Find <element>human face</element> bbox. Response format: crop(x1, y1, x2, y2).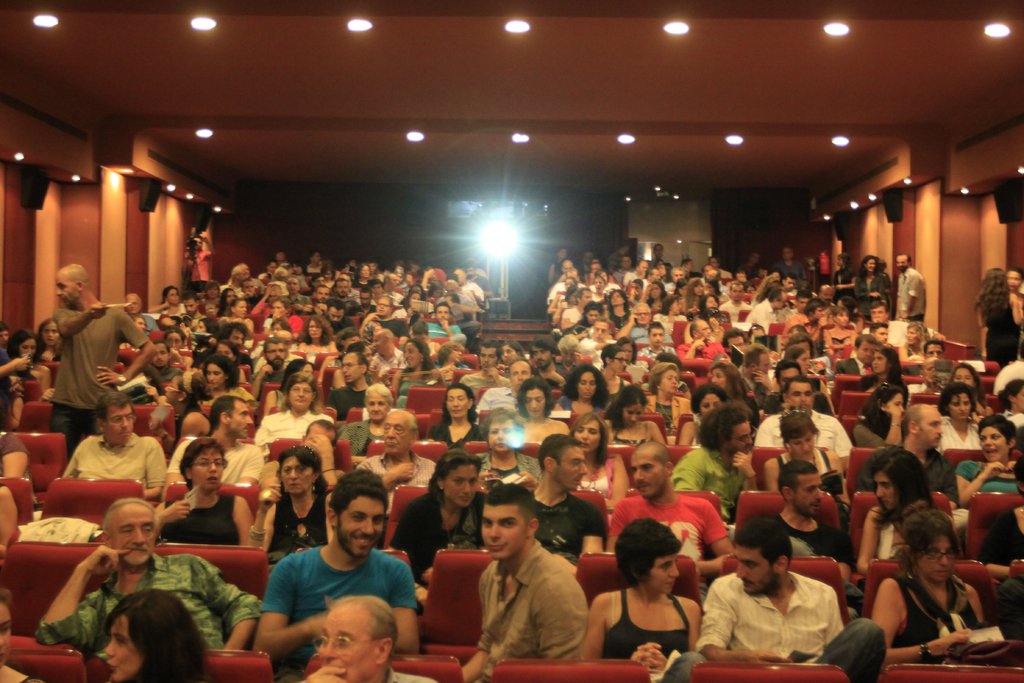
crop(366, 391, 387, 420).
